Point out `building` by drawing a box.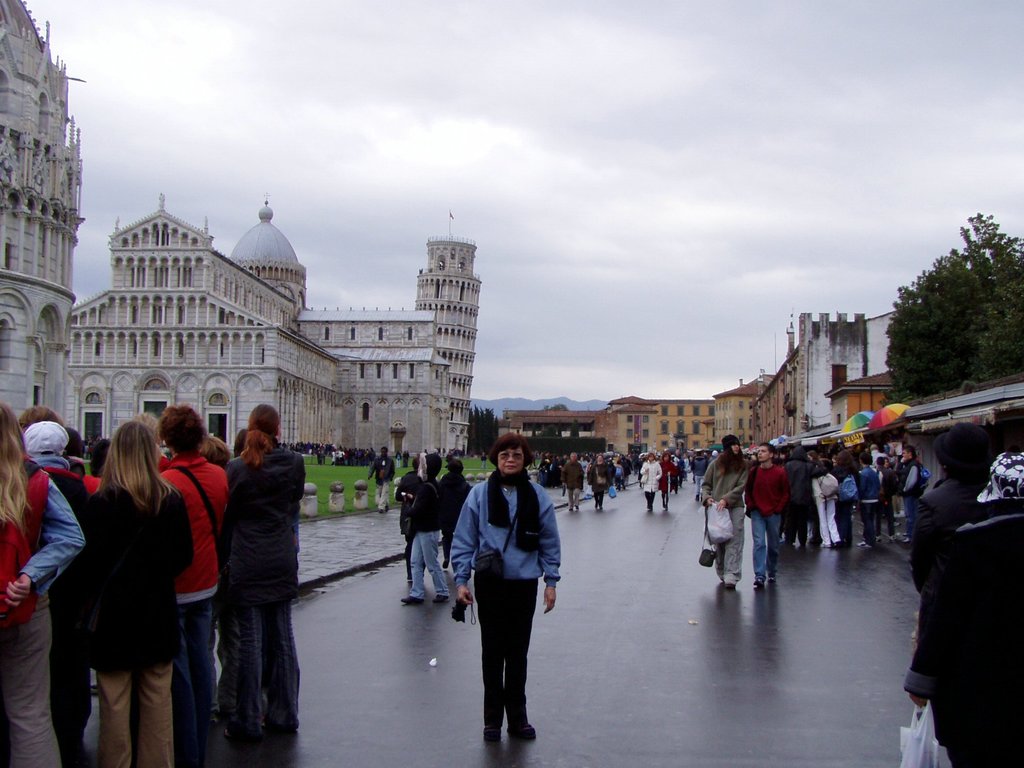
x1=0 y1=0 x2=84 y2=421.
